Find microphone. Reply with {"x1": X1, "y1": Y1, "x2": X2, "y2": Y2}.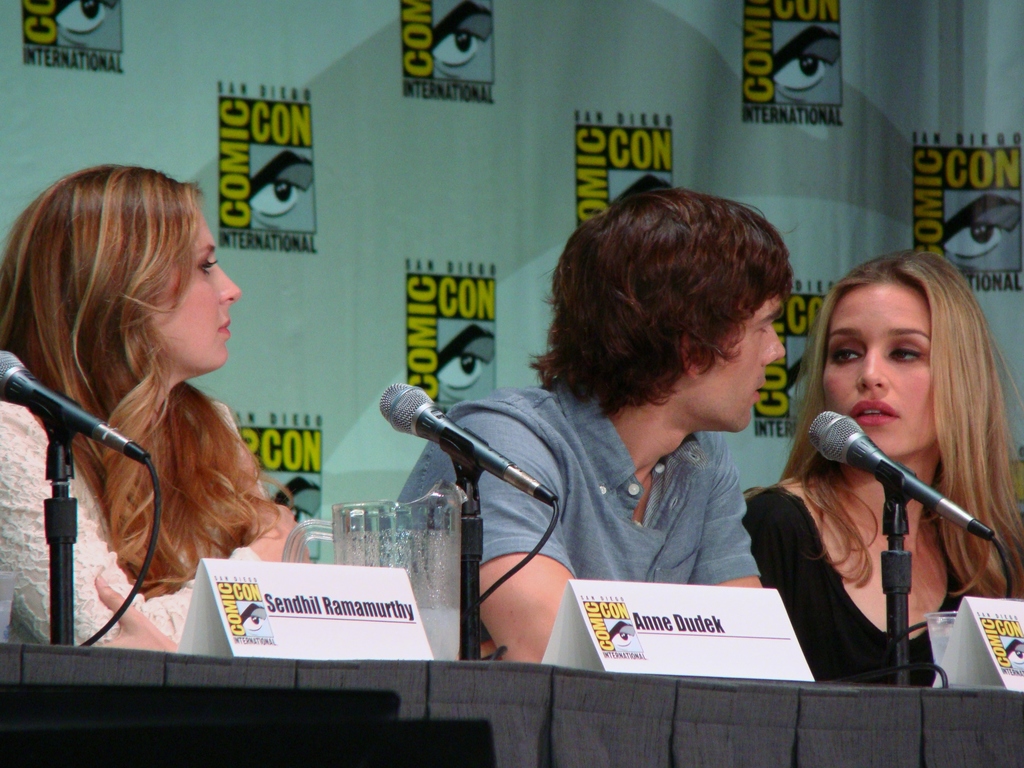
{"x1": 783, "y1": 365, "x2": 989, "y2": 608}.
